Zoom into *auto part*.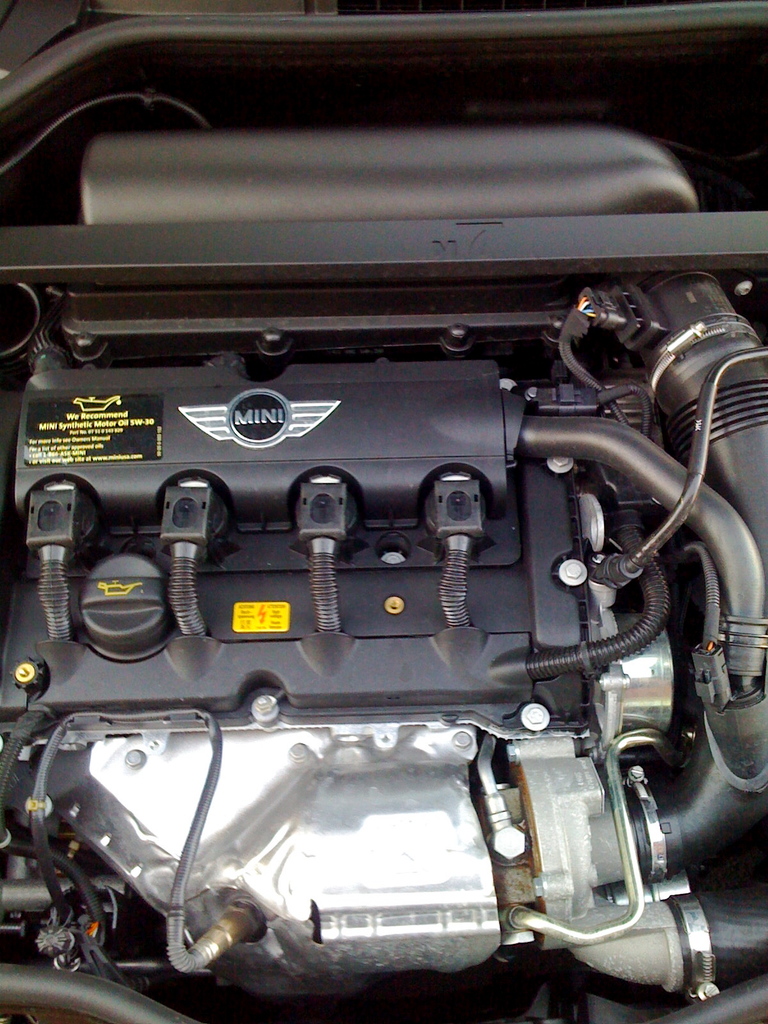
Zoom target: left=76, top=51, right=727, bottom=1012.
